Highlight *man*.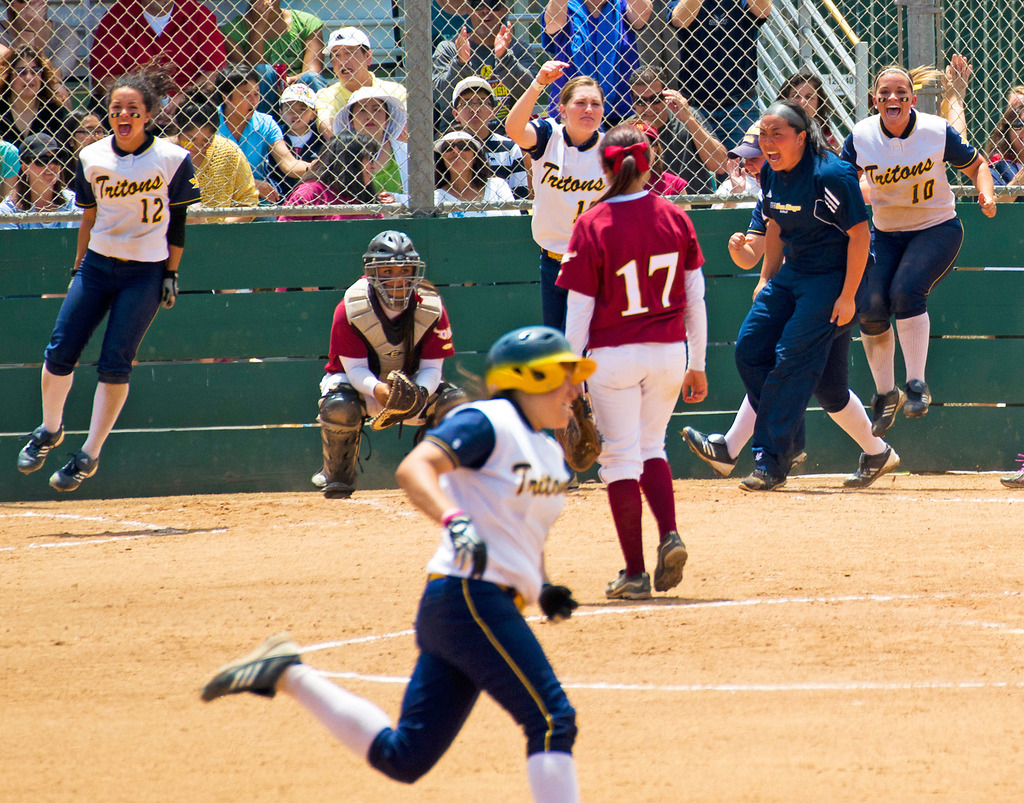
Highlighted region: select_region(429, 0, 538, 138).
